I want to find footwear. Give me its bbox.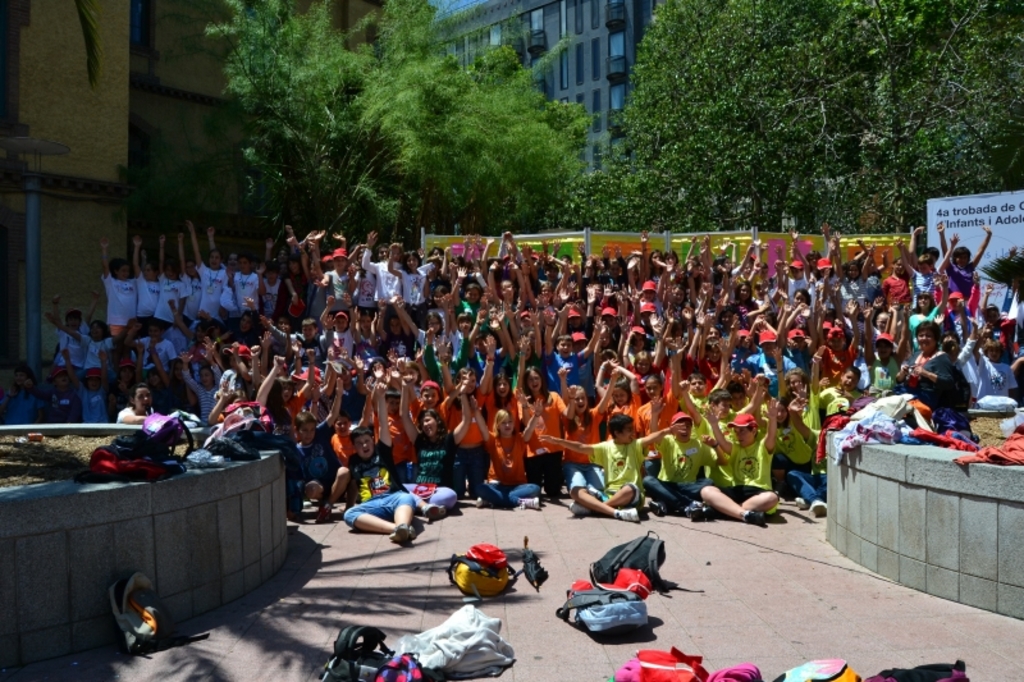
520:494:541:508.
